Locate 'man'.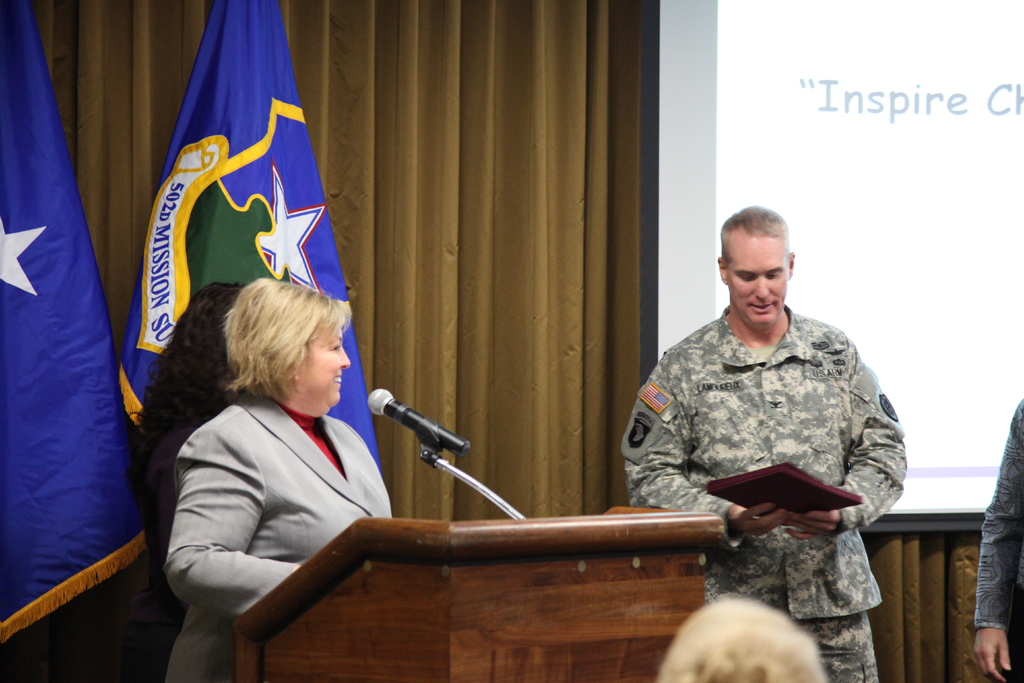
Bounding box: x1=619 y1=210 x2=912 y2=620.
